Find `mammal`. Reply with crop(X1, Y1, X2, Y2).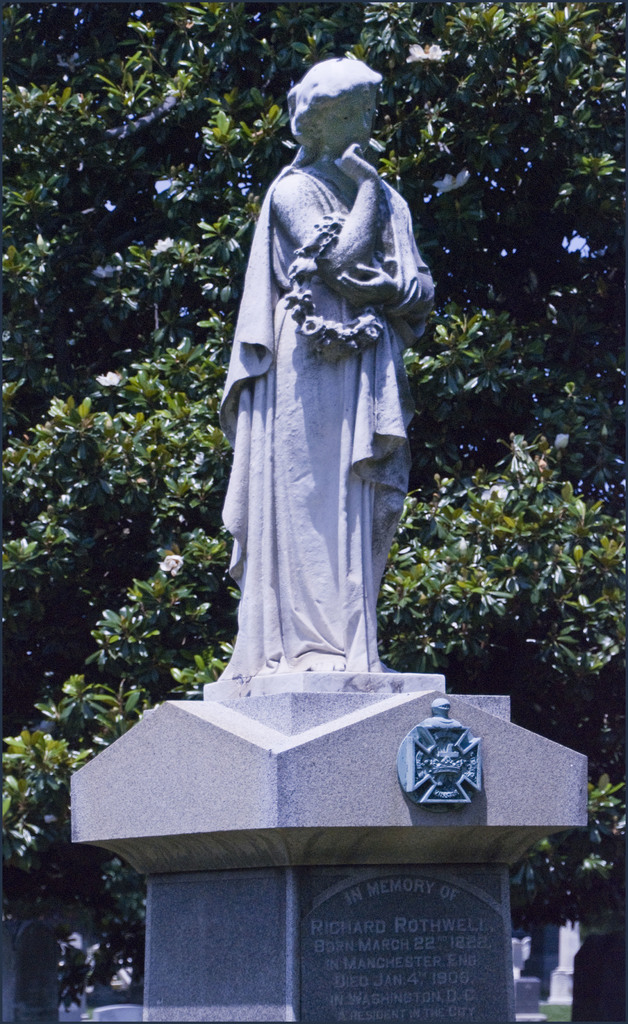
crop(213, 54, 433, 684).
